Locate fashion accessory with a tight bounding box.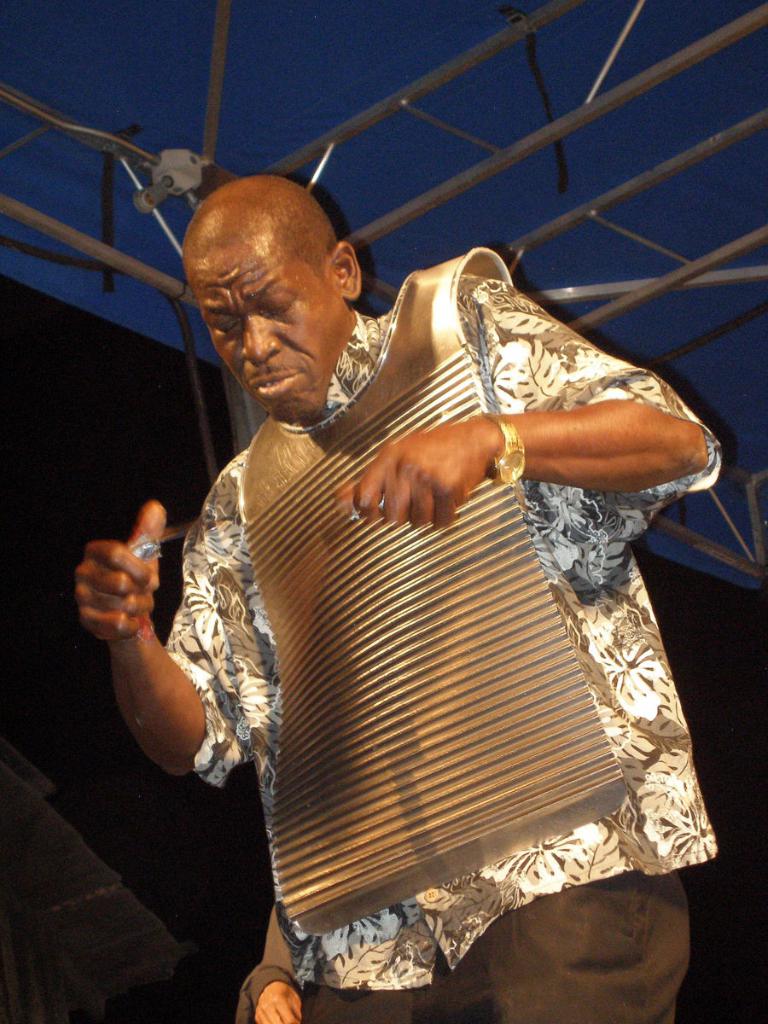
locate(474, 411, 527, 487).
